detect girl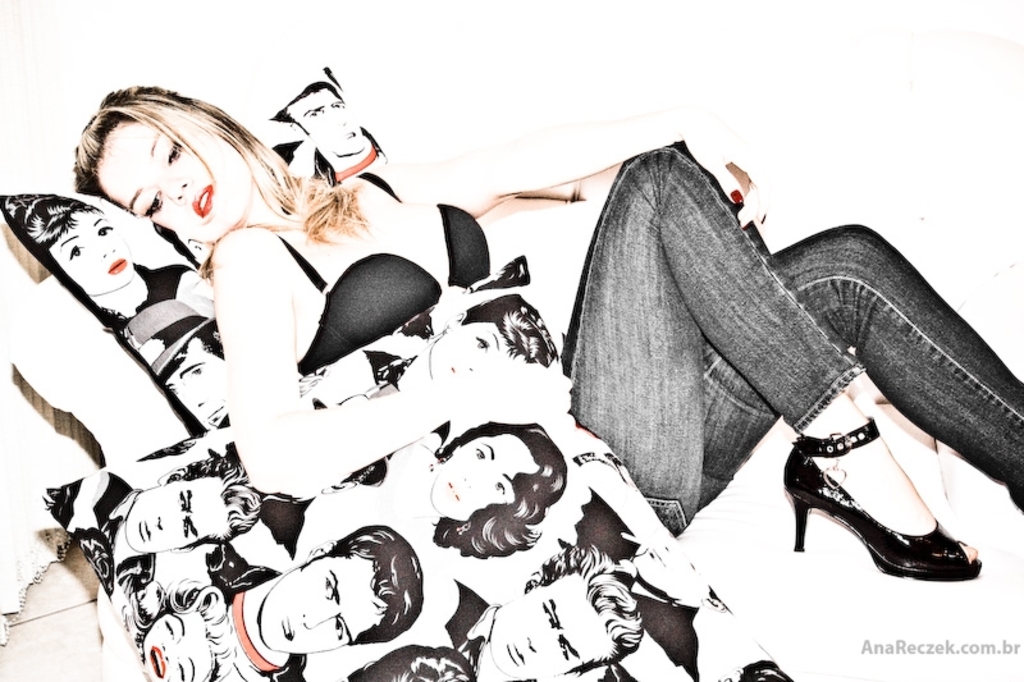
[x1=116, y1=573, x2=248, y2=681]
